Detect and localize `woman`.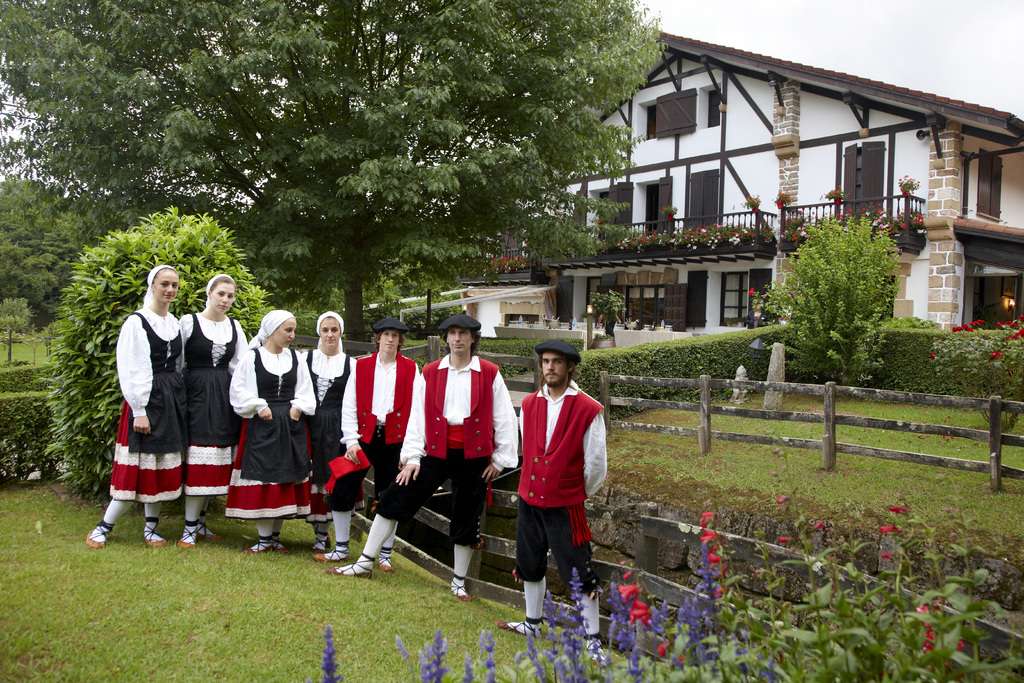
Localized at <region>304, 309, 359, 562</region>.
